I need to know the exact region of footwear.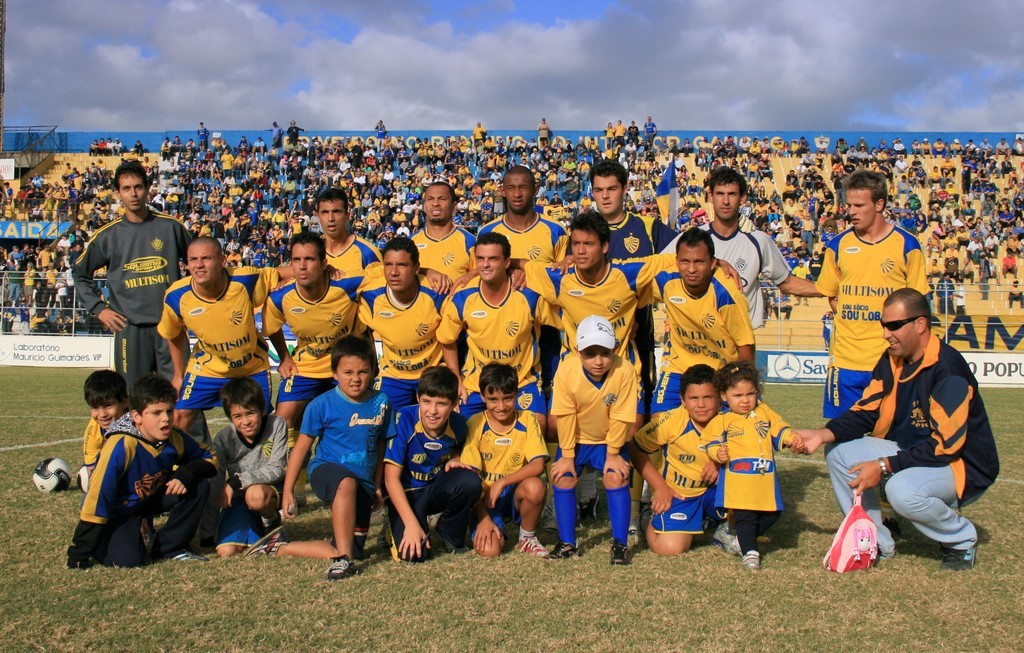
Region: {"left": 608, "top": 539, "right": 630, "bottom": 571}.
